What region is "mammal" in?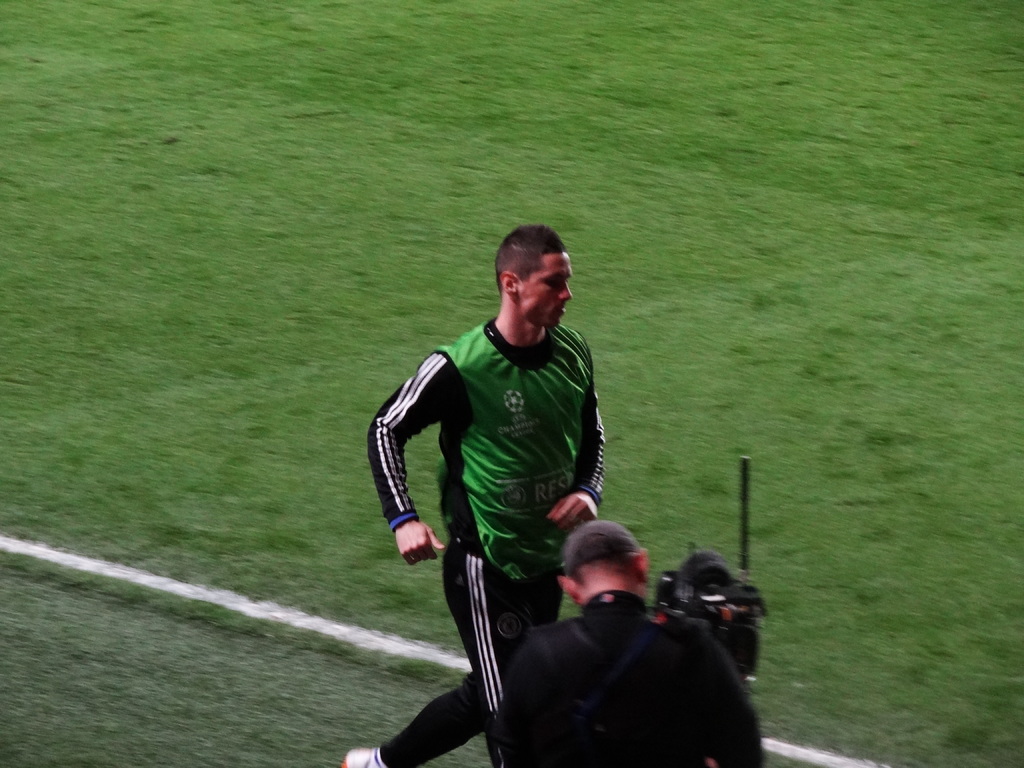
x1=345 y1=231 x2=597 y2=764.
